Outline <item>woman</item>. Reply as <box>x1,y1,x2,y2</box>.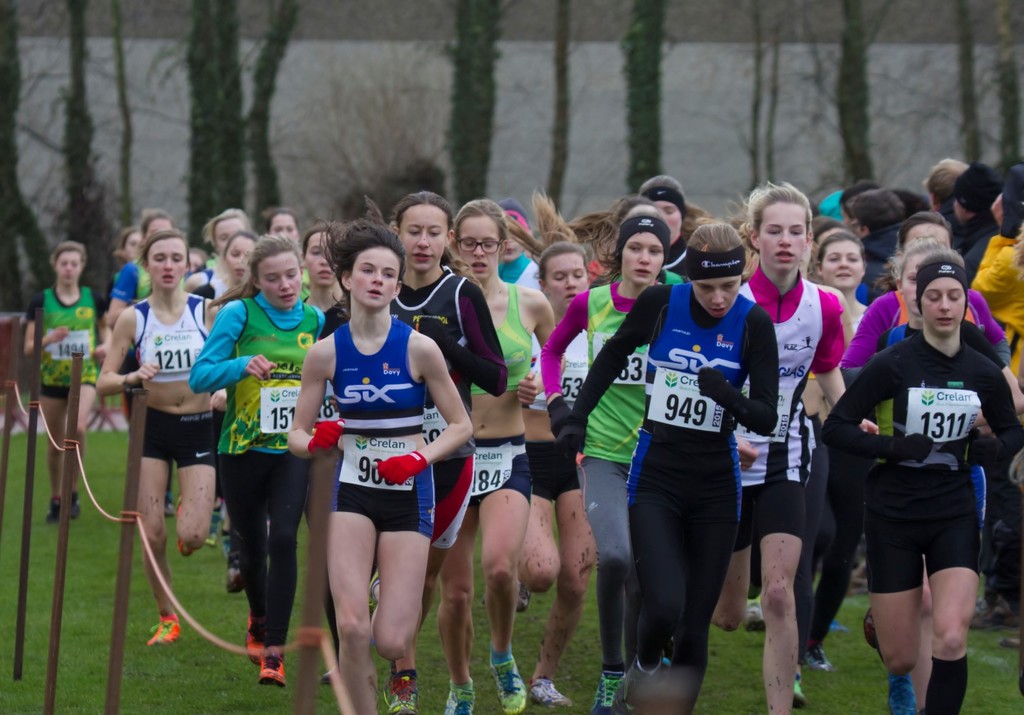
<box>816,230,871,667</box>.
